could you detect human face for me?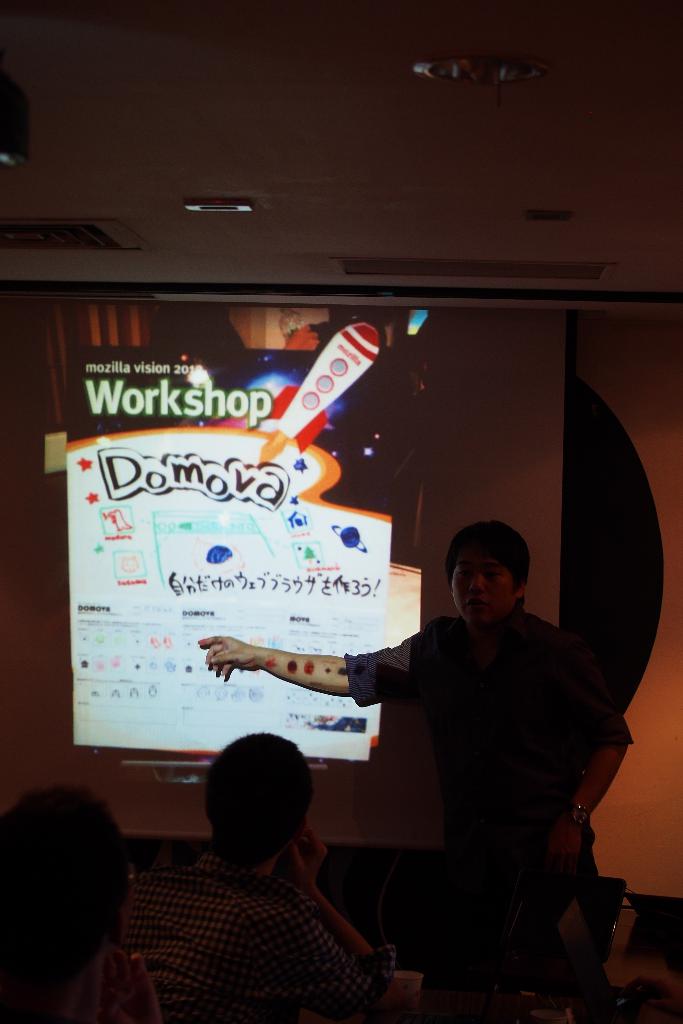
Detection result: pyautogui.locateOnScreen(450, 543, 514, 628).
